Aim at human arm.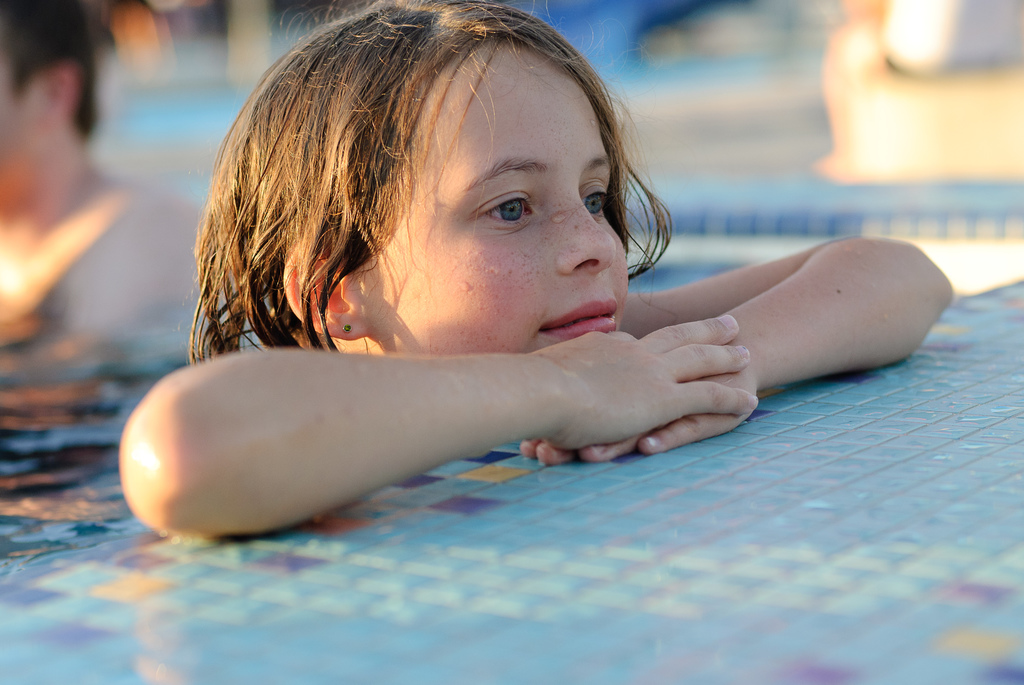
Aimed at (x1=557, y1=213, x2=947, y2=480).
